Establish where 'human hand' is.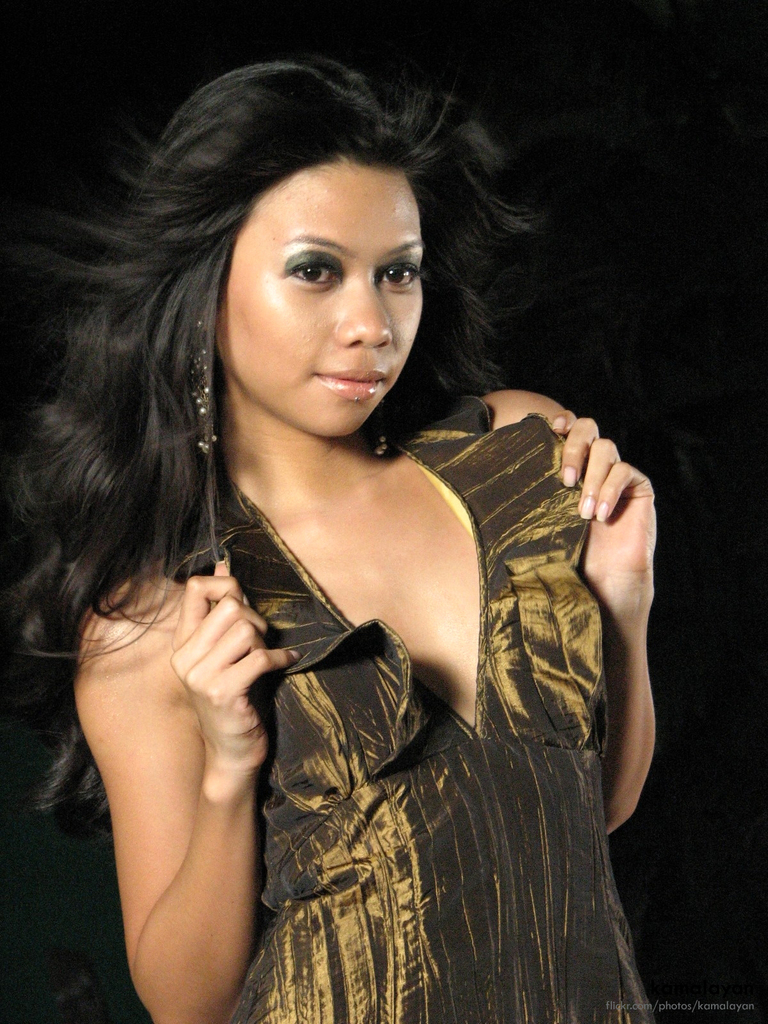
Established at 162,563,303,765.
